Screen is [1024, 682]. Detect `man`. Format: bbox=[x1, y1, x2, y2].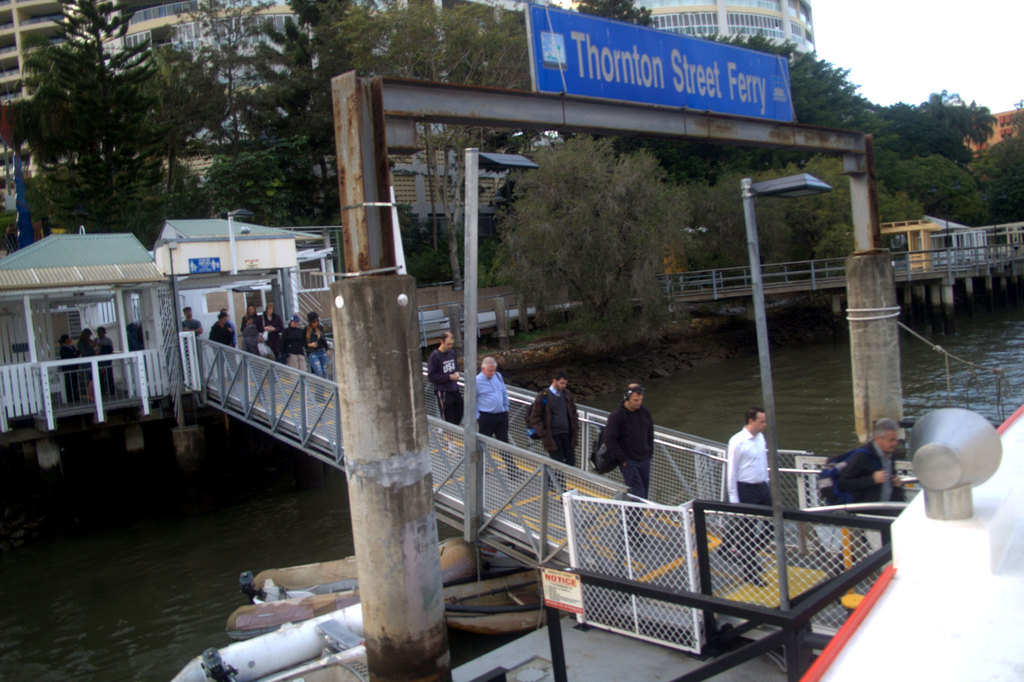
bbox=[428, 333, 464, 429].
